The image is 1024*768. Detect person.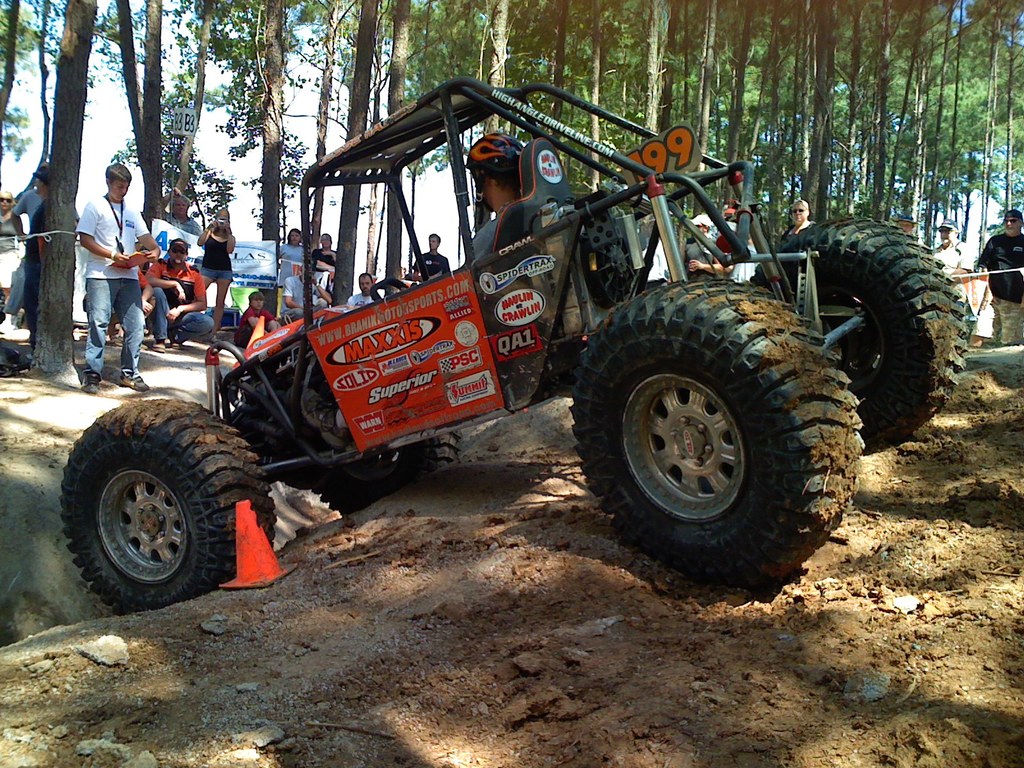
Detection: [x1=234, y1=288, x2=282, y2=346].
